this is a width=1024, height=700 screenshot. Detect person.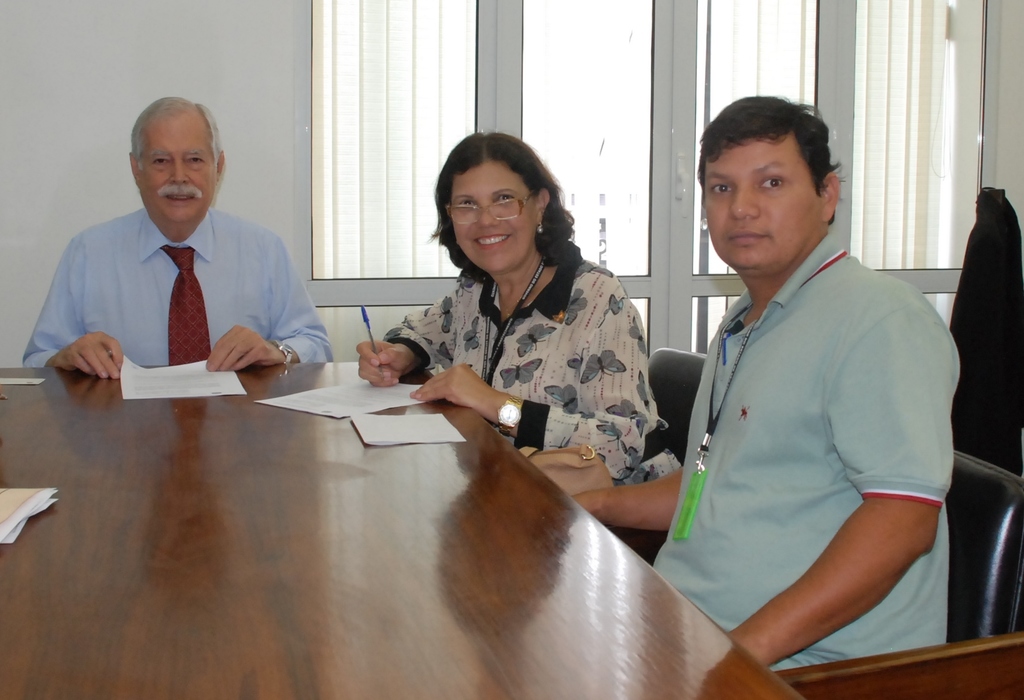
(x1=11, y1=95, x2=337, y2=375).
